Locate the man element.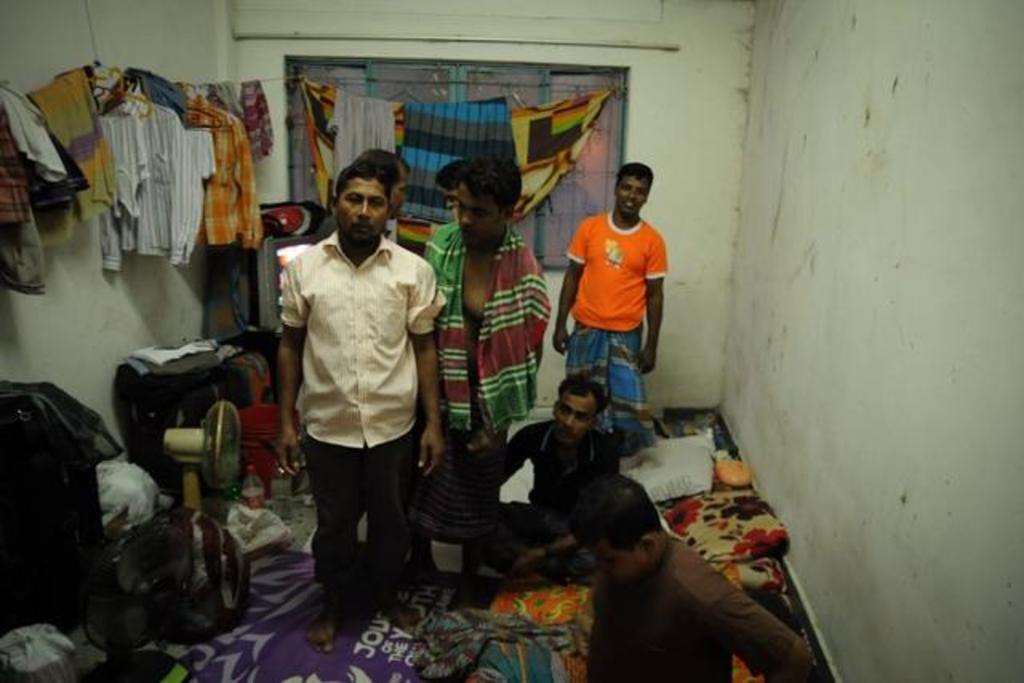
Element bbox: crop(549, 158, 667, 454).
